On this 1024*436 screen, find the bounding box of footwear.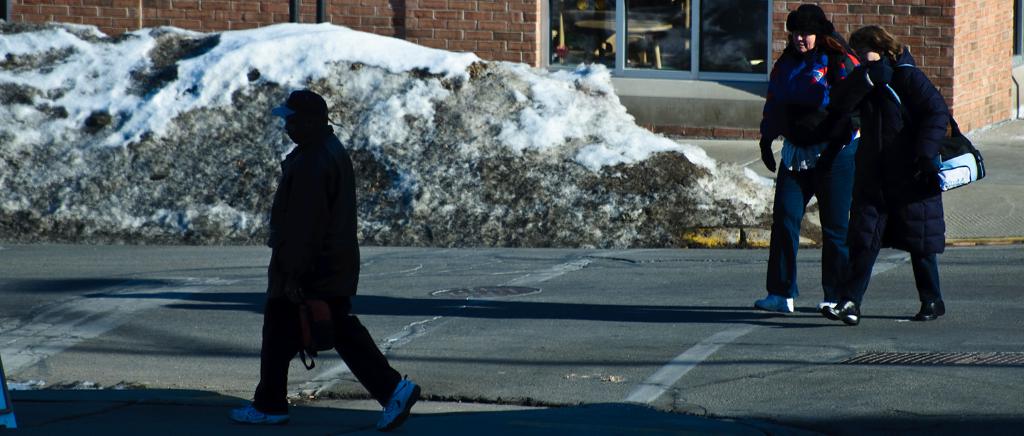
Bounding box: <bbox>753, 295, 796, 313</bbox>.
